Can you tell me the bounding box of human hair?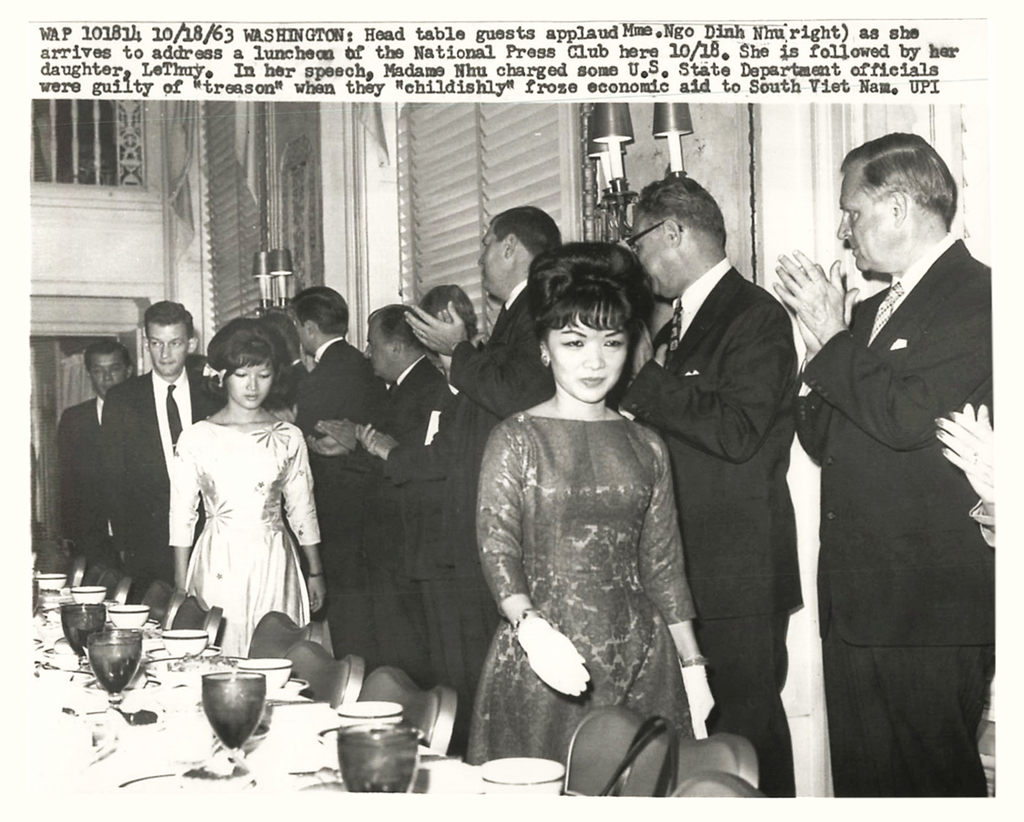
region(364, 305, 427, 348).
